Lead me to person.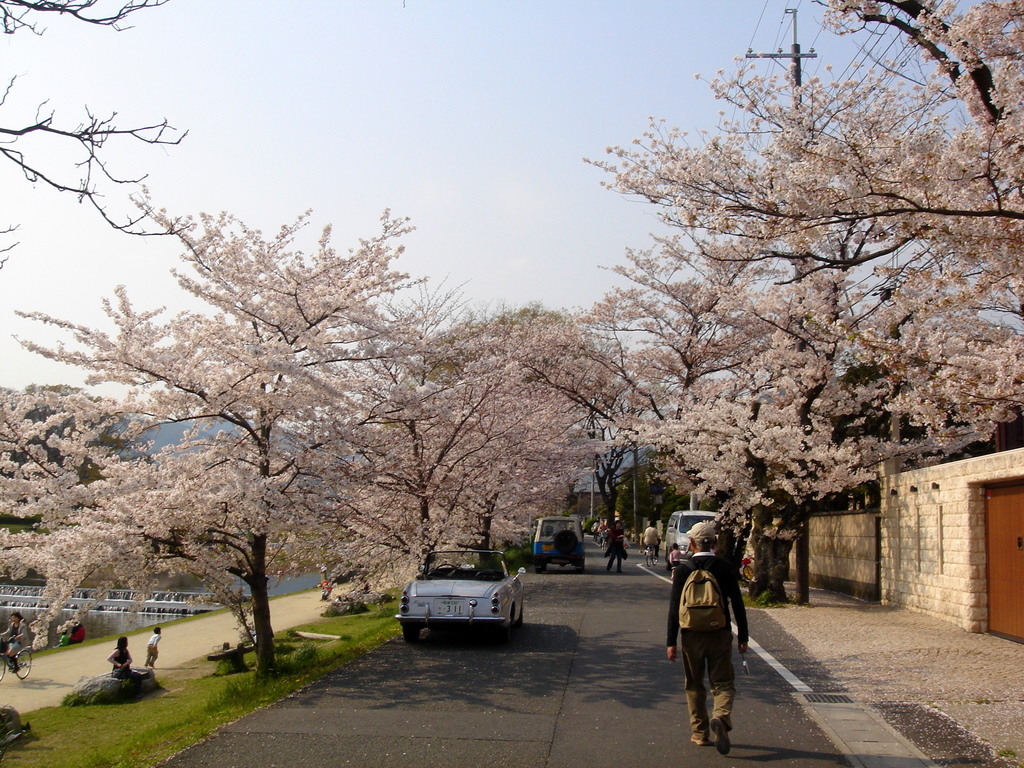
Lead to crop(59, 621, 84, 647).
